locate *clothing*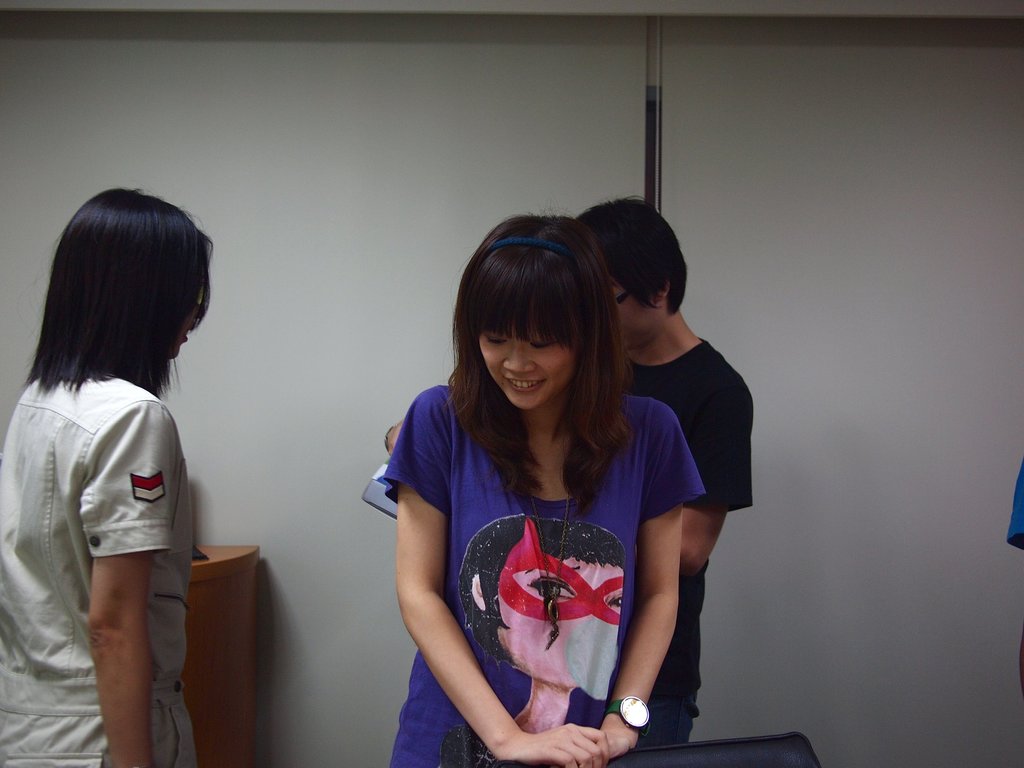
<bbox>633, 342, 755, 745</bbox>
